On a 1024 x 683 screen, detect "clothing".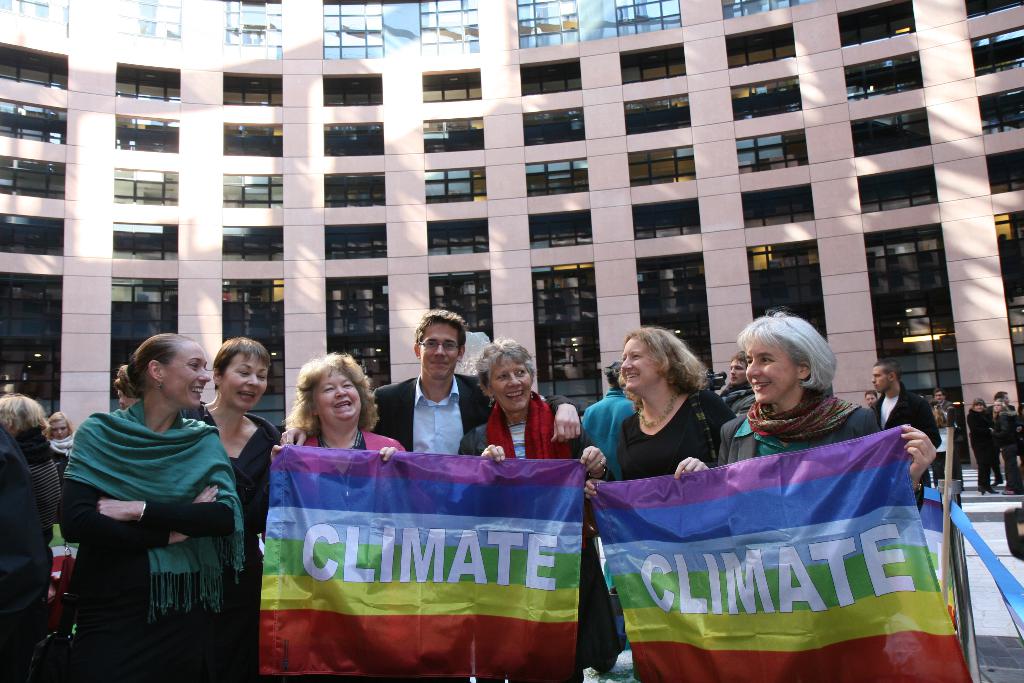
l=51, t=393, r=248, b=682.
